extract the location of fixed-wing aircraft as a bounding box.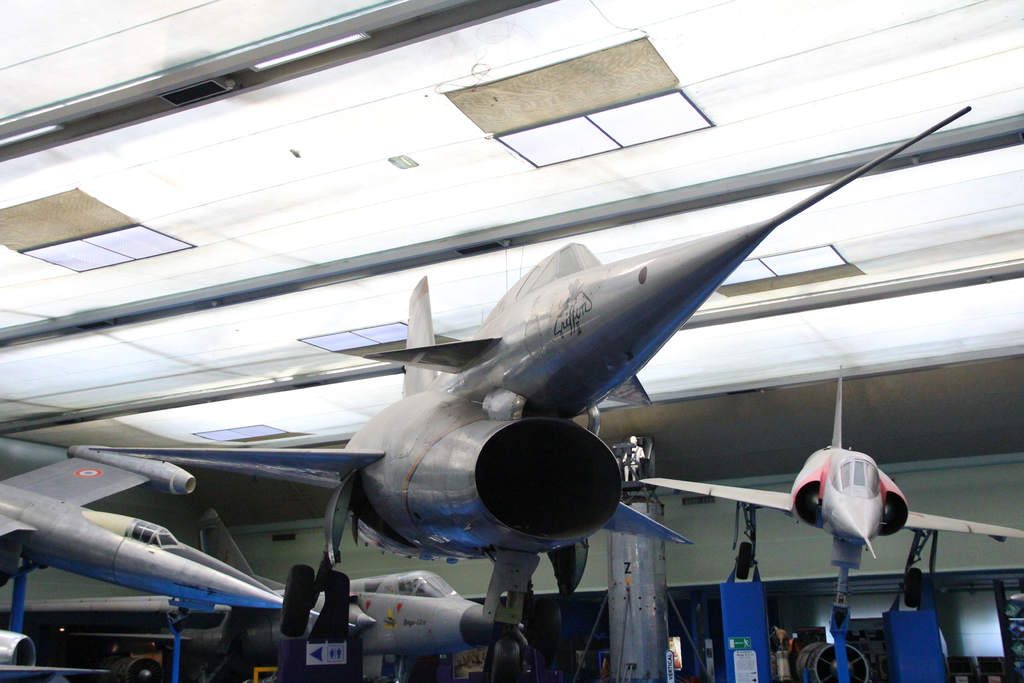
636:377:1023:622.
